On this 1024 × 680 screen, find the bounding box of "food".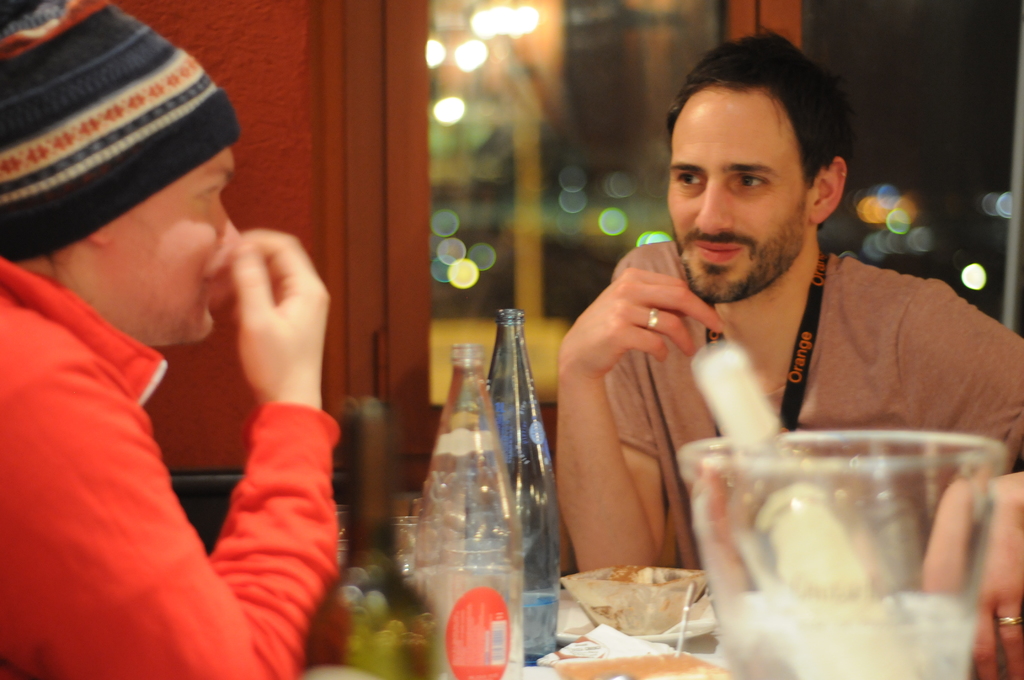
Bounding box: <bbox>550, 650, 729, 679</bbox>.
